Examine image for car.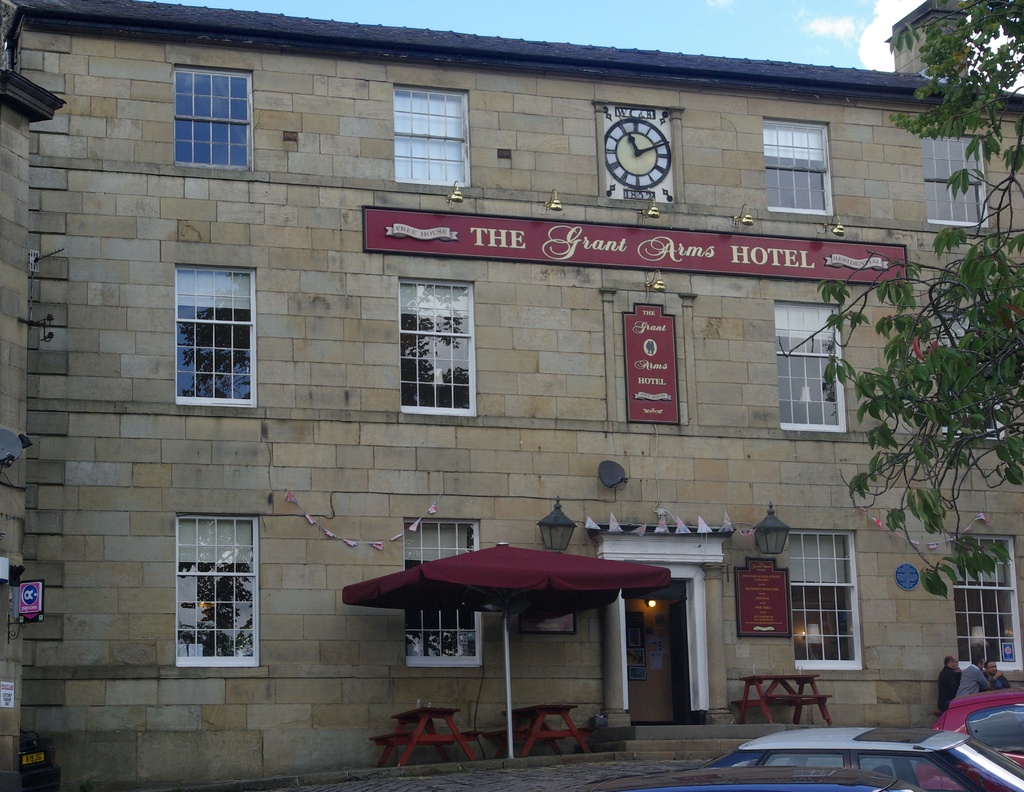
Examination result: pyautogui.locateOnScreen(929, 693, 1023, 770).
